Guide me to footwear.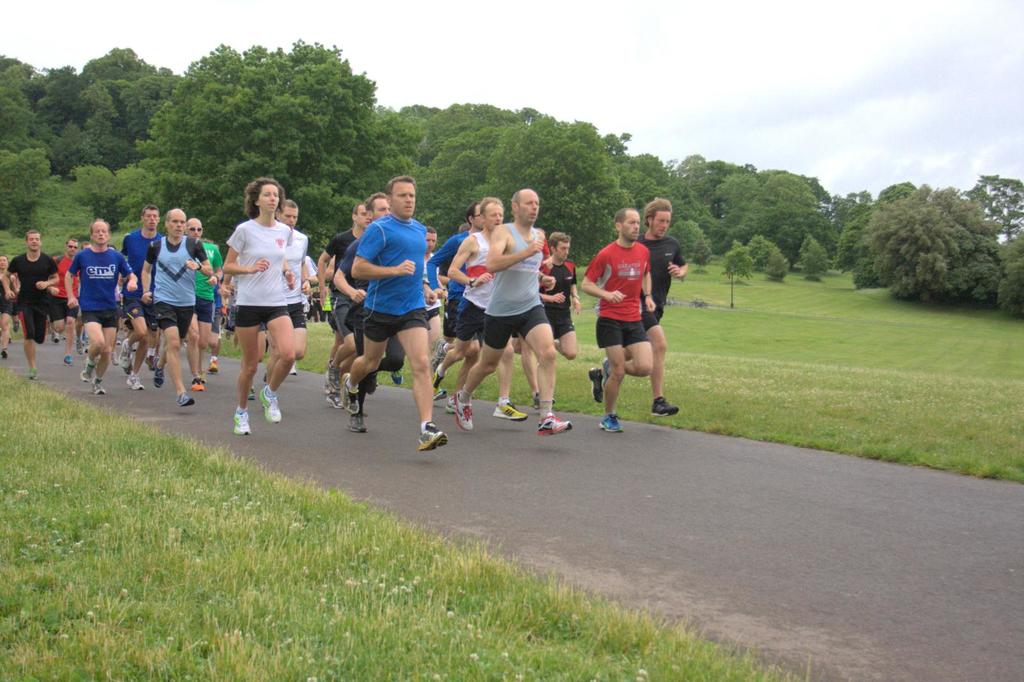
Guidance: [left=600, top=407, right=625, bottom=428].
